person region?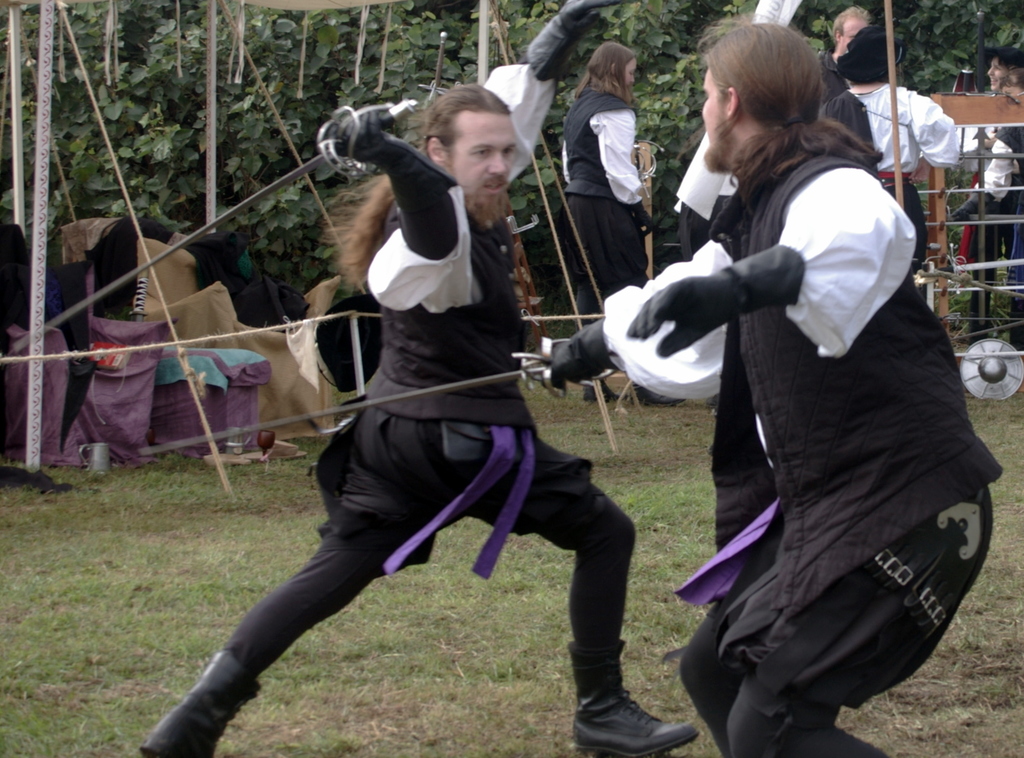
[left=137, top=0, right=703, bottom=756]
